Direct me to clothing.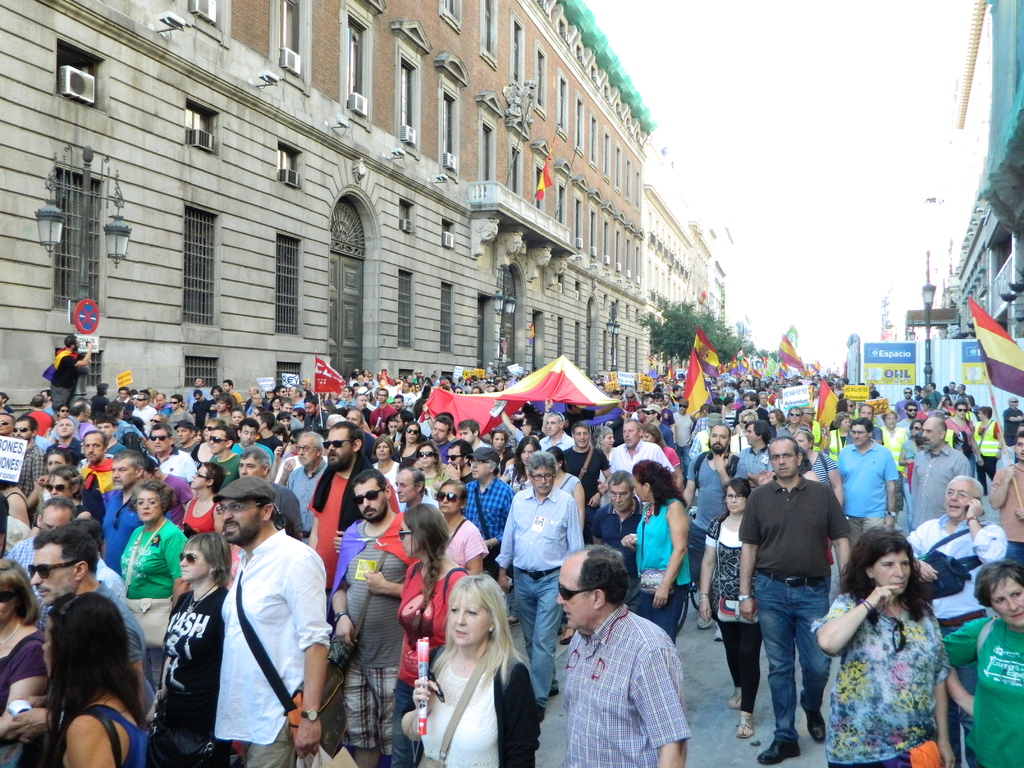
Direction: <region>209, 451, 243, 487</region>.
